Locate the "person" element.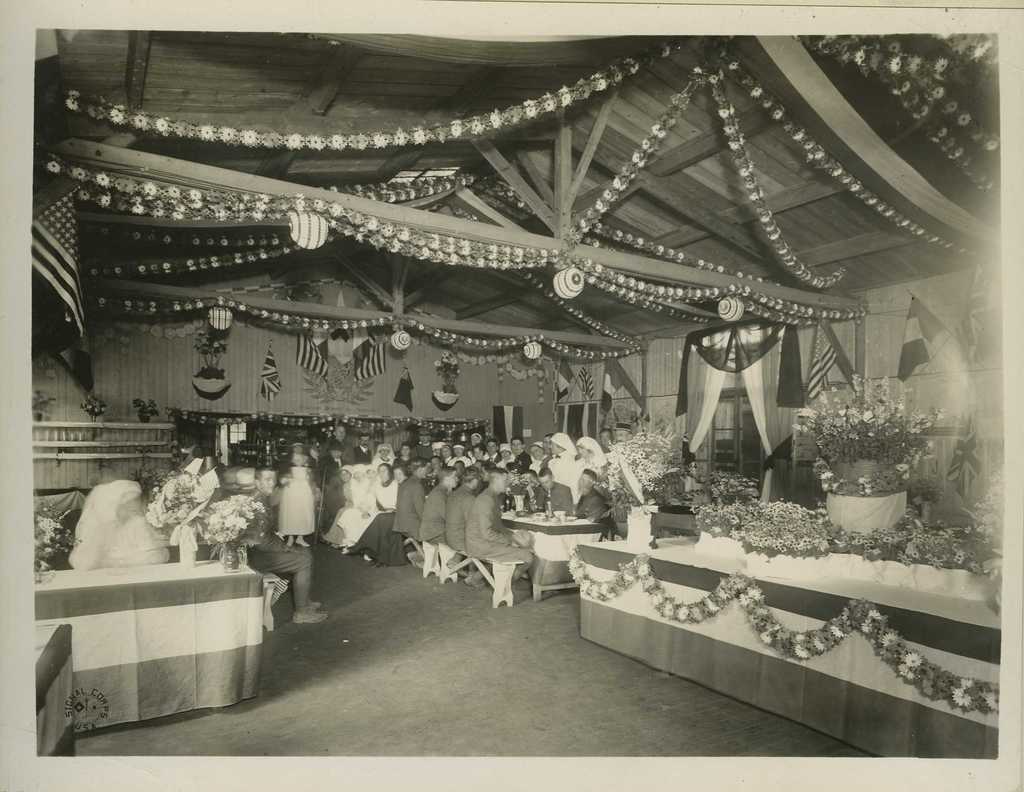
Element bbox: 332,425,355,466.
